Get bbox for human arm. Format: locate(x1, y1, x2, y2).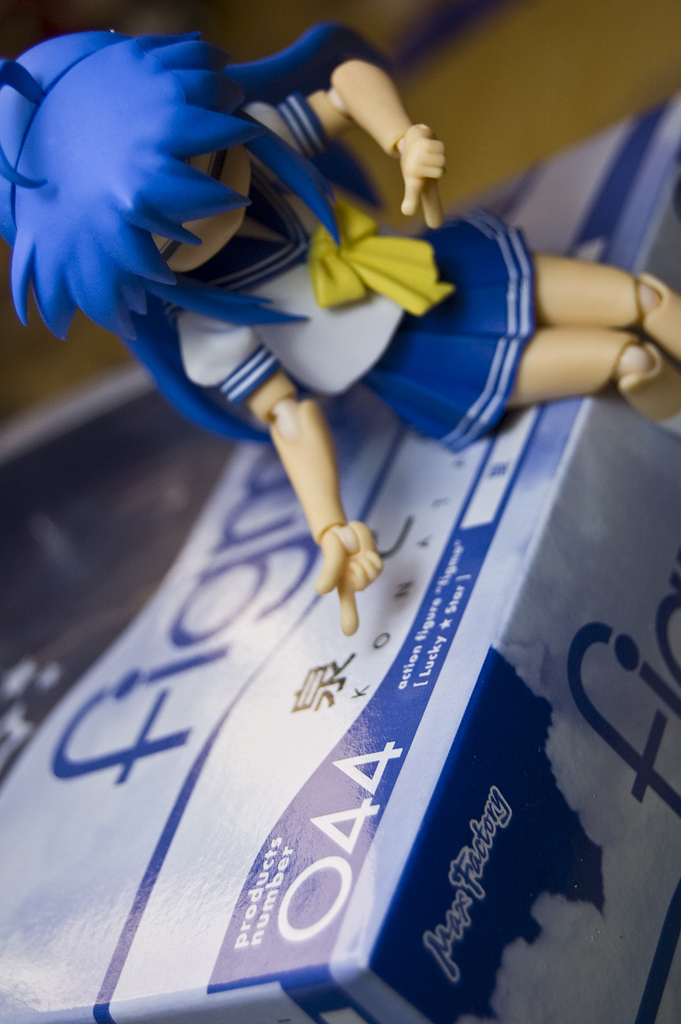
locate(249, 61, 445, 243).
